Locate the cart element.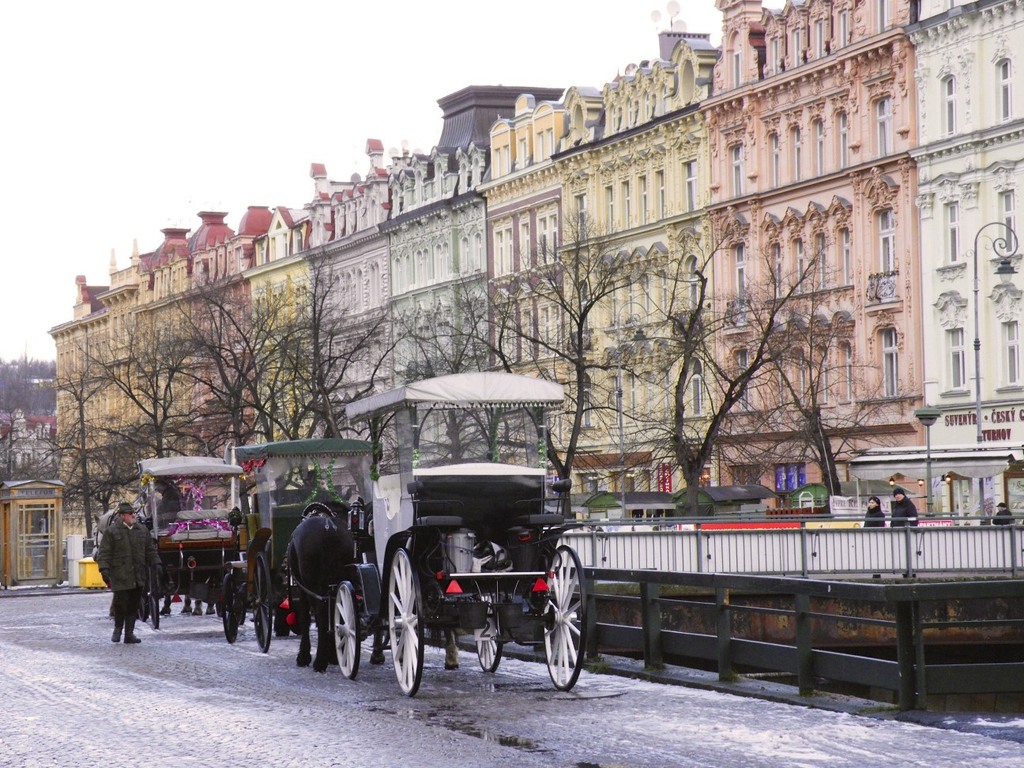
Element bbox: bbox=[210, 437, 385, 650].
